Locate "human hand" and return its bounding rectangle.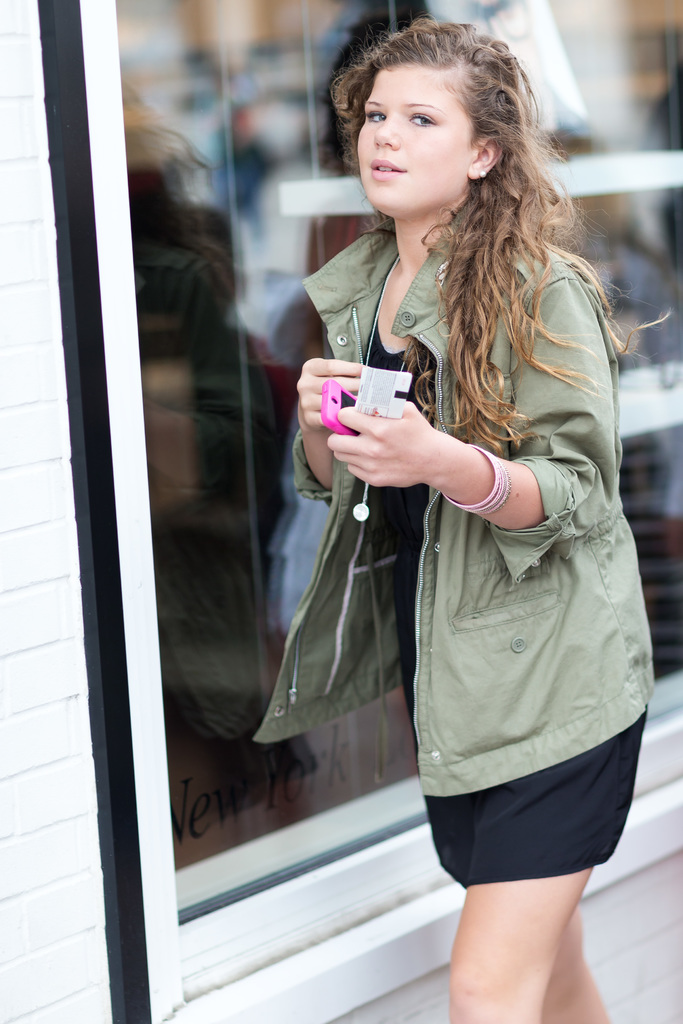
(x1=325, y1=398, x2=445, y2=493).
